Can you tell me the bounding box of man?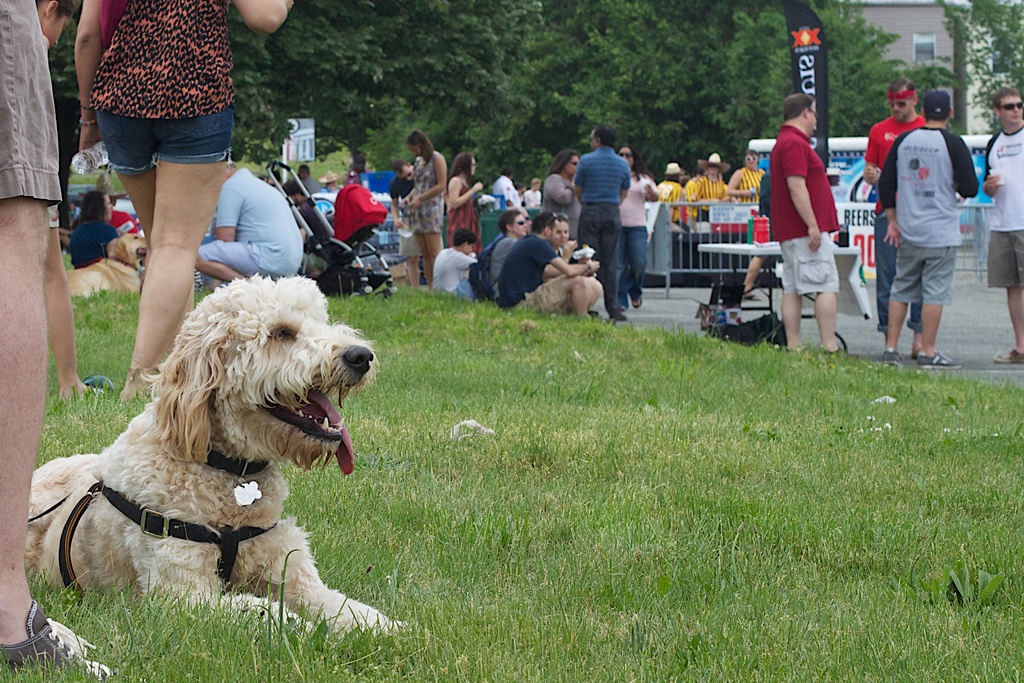
(left=495, top=204, right=594, bottom=310).
